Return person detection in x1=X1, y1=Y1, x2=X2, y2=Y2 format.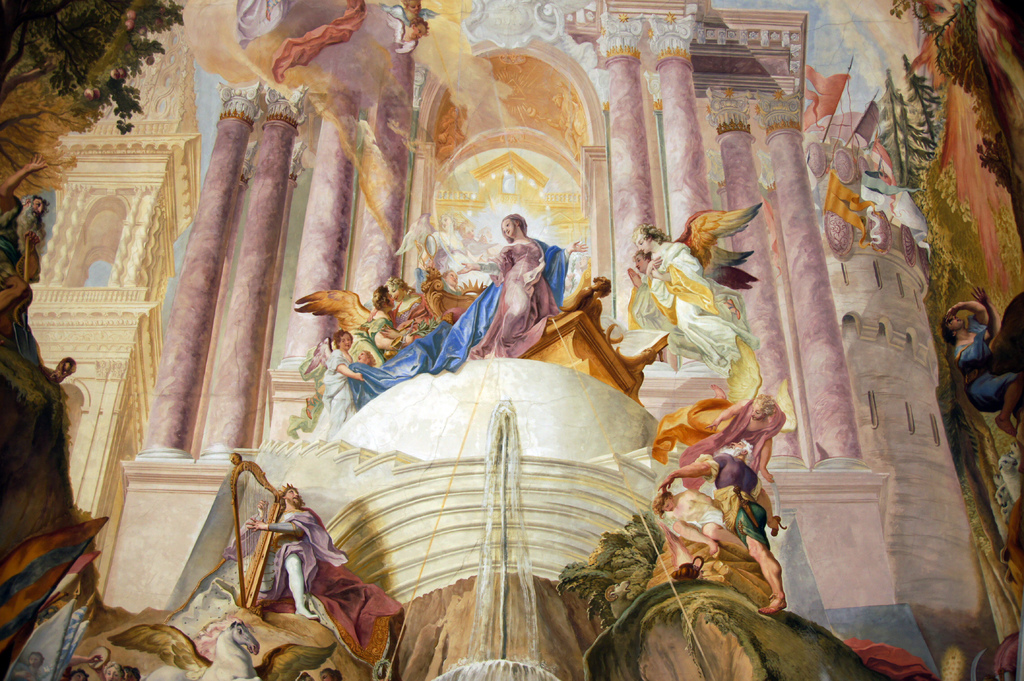
x1=648, y1=382, x2=786, y2=482.
